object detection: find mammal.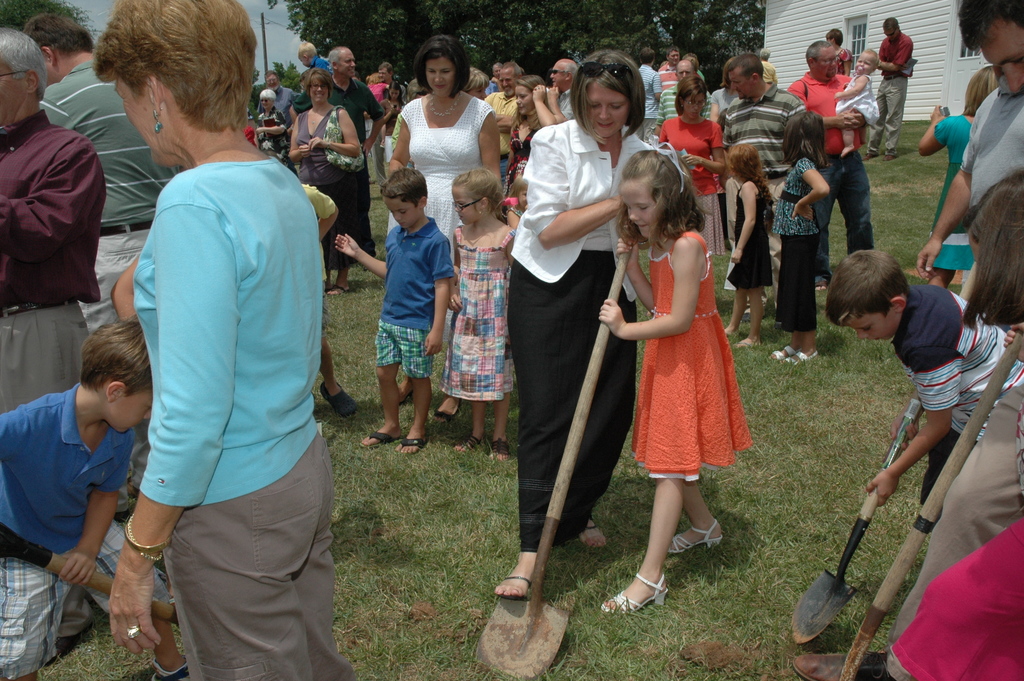
82 0 349 680.
